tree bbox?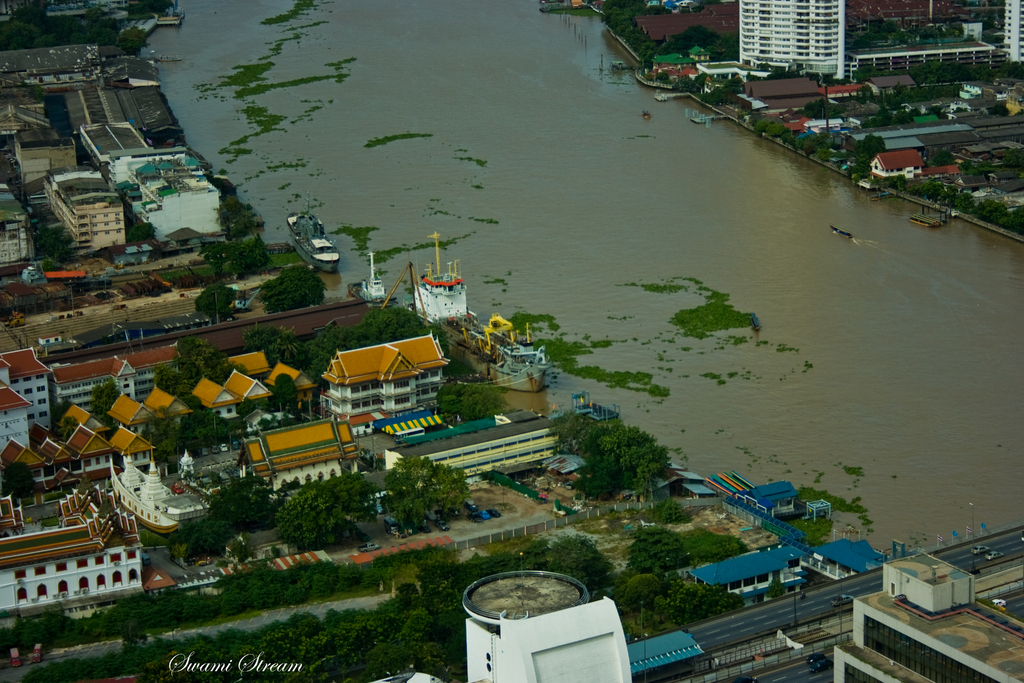
crop(149, 336, 254, 397)
